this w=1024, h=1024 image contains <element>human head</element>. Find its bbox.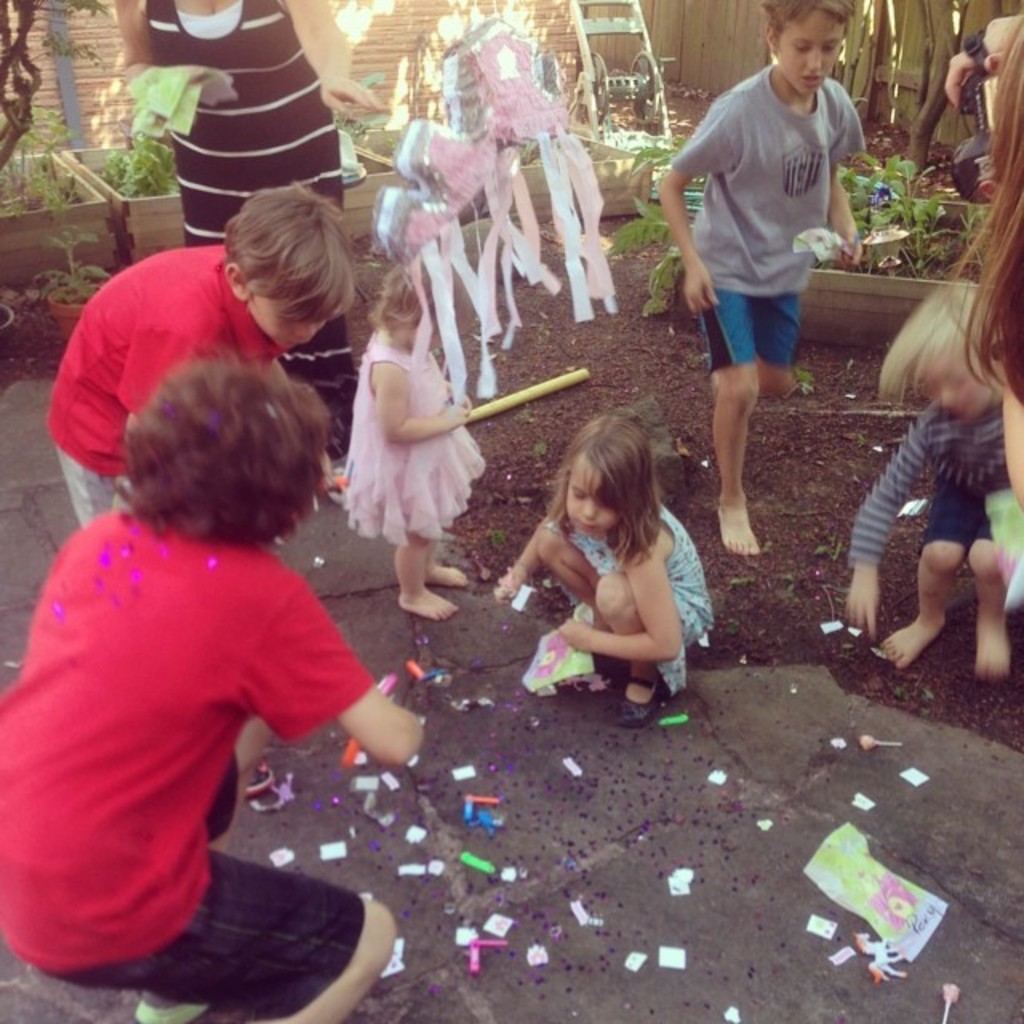
crop(901, 283, 1014, 430).
